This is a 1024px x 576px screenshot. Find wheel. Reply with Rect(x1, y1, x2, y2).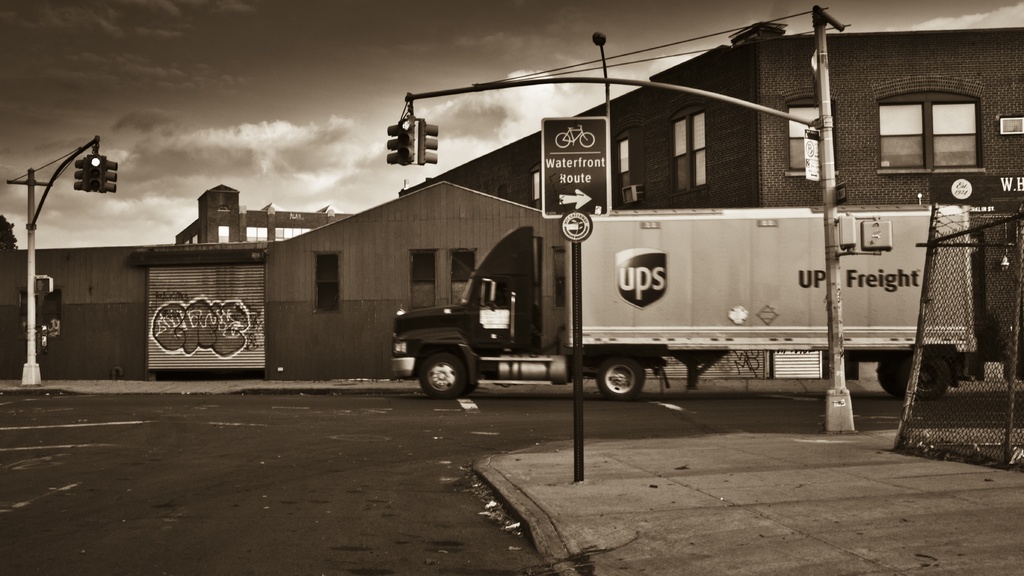
Rect(899, 356, 943, 403).
